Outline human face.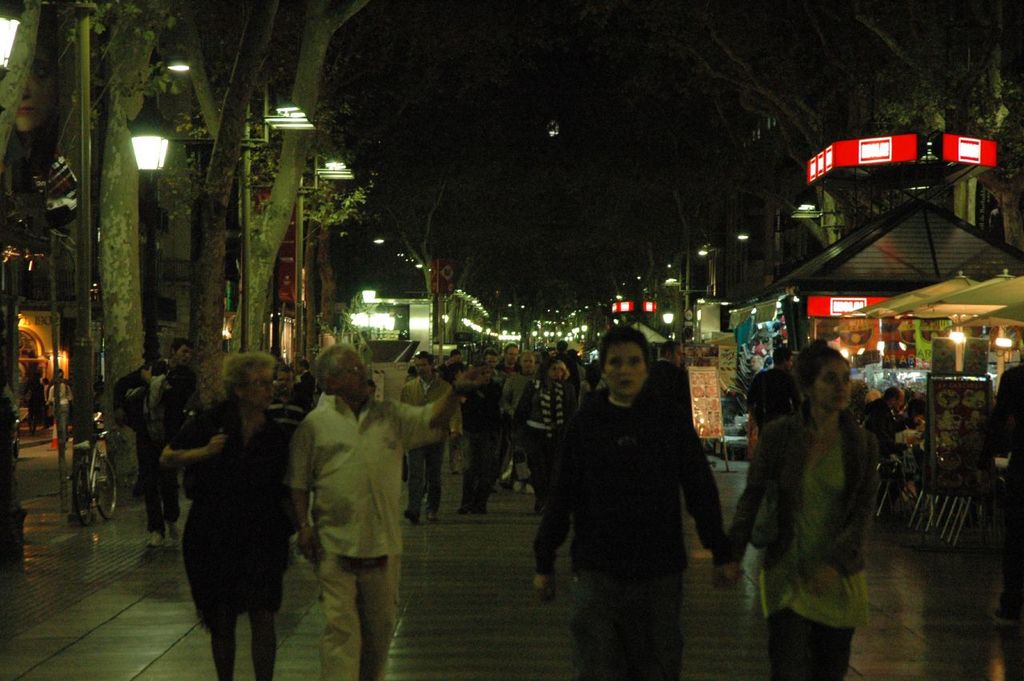
Outline: (671,345,686,367).
